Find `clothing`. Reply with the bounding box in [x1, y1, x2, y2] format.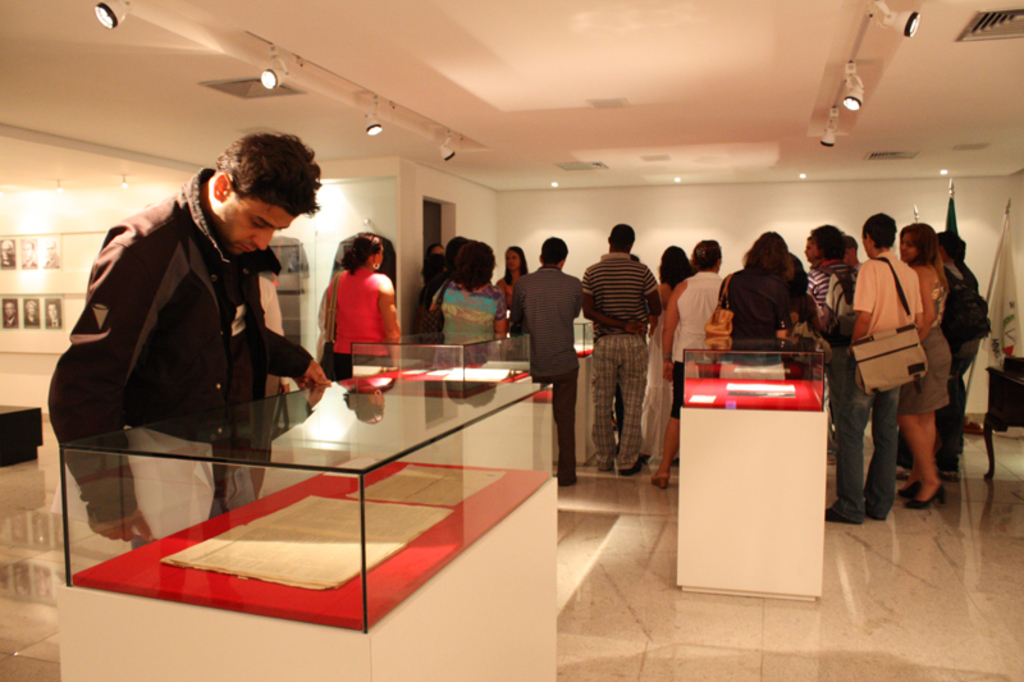
[411, 278, 442, 344].
